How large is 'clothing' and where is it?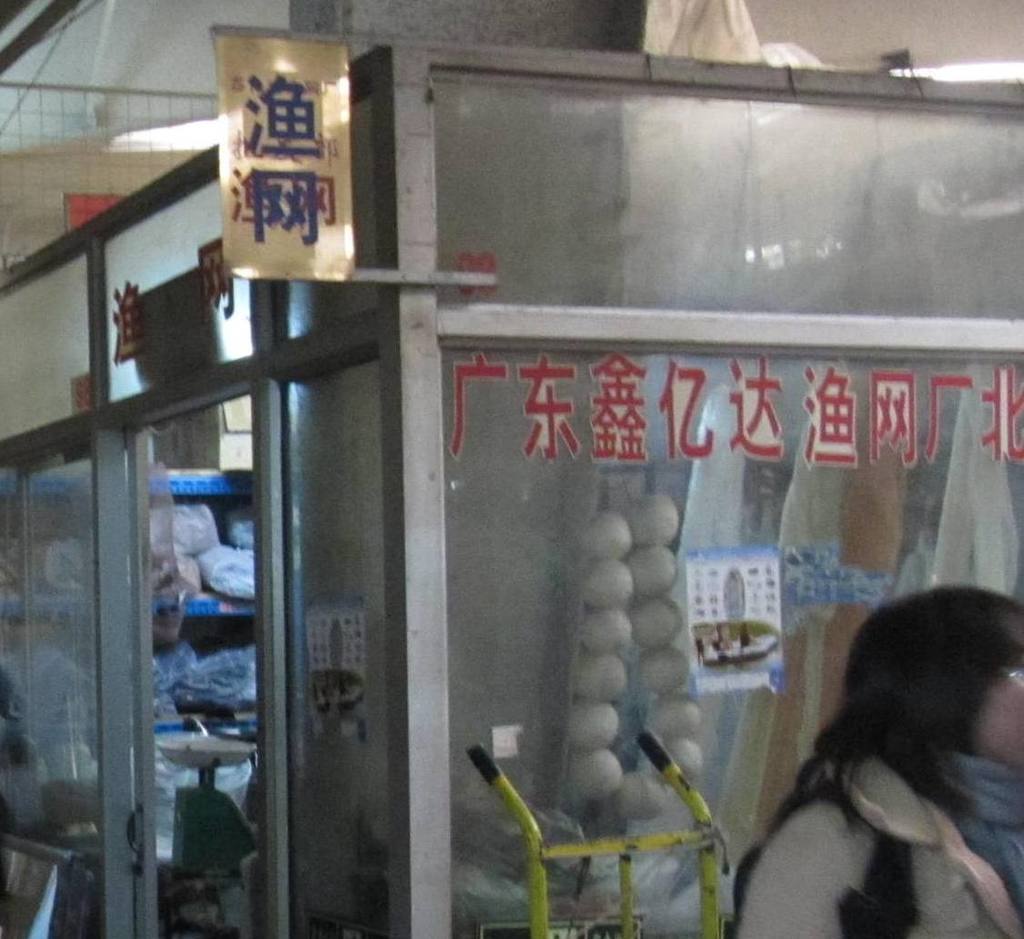
Bounding box: x1=731, y1=748, x2=1023, y2=937.
